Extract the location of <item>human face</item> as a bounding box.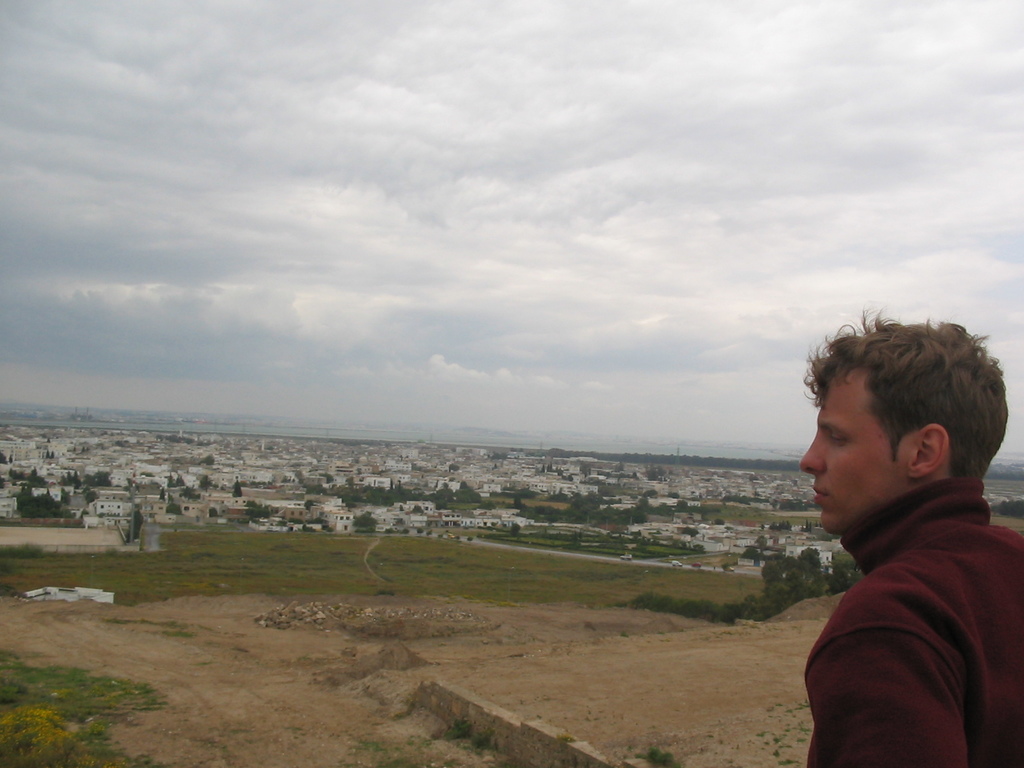
x1=797, y1=371, x2=904, y2=536.
